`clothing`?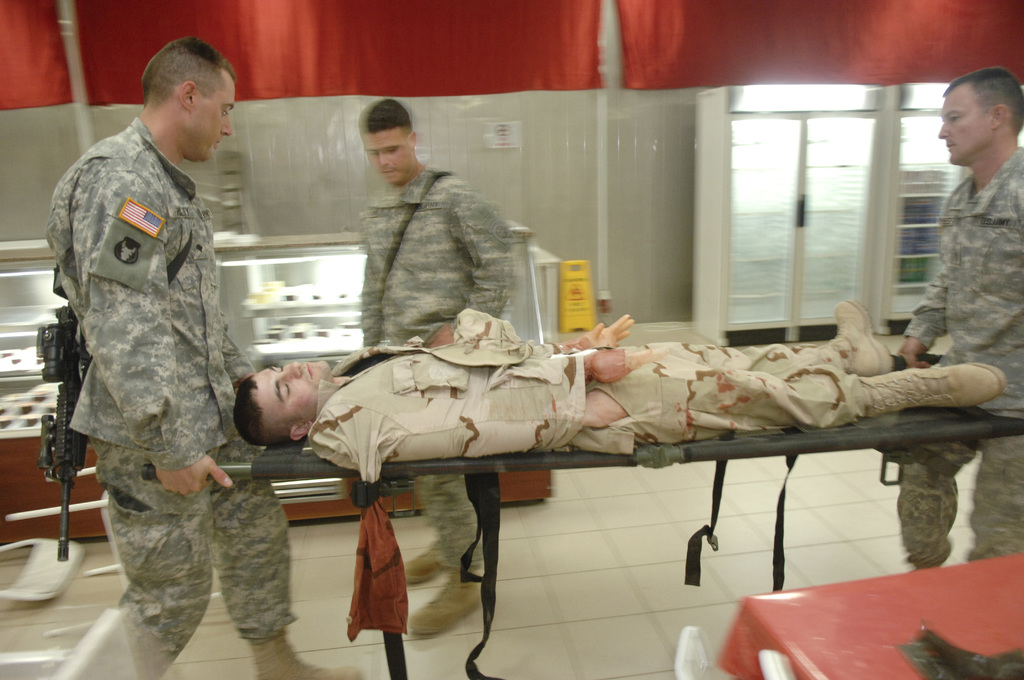
{"left": 303, "top": 309, "right": 870, "bottom": 490}
